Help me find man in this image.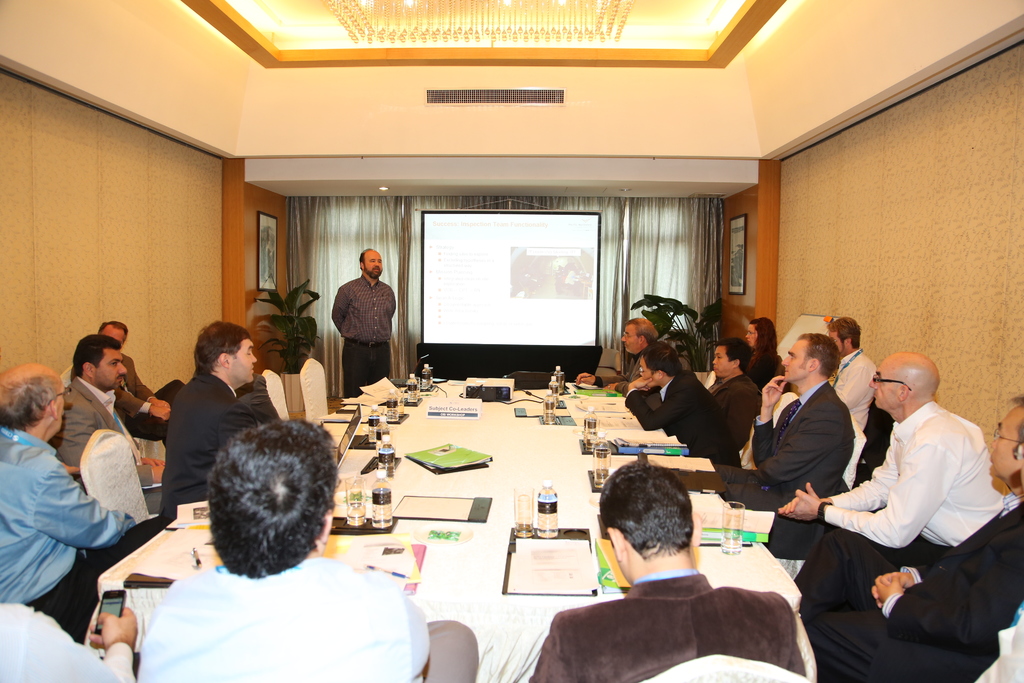
Found it: (328,247,399,397).
